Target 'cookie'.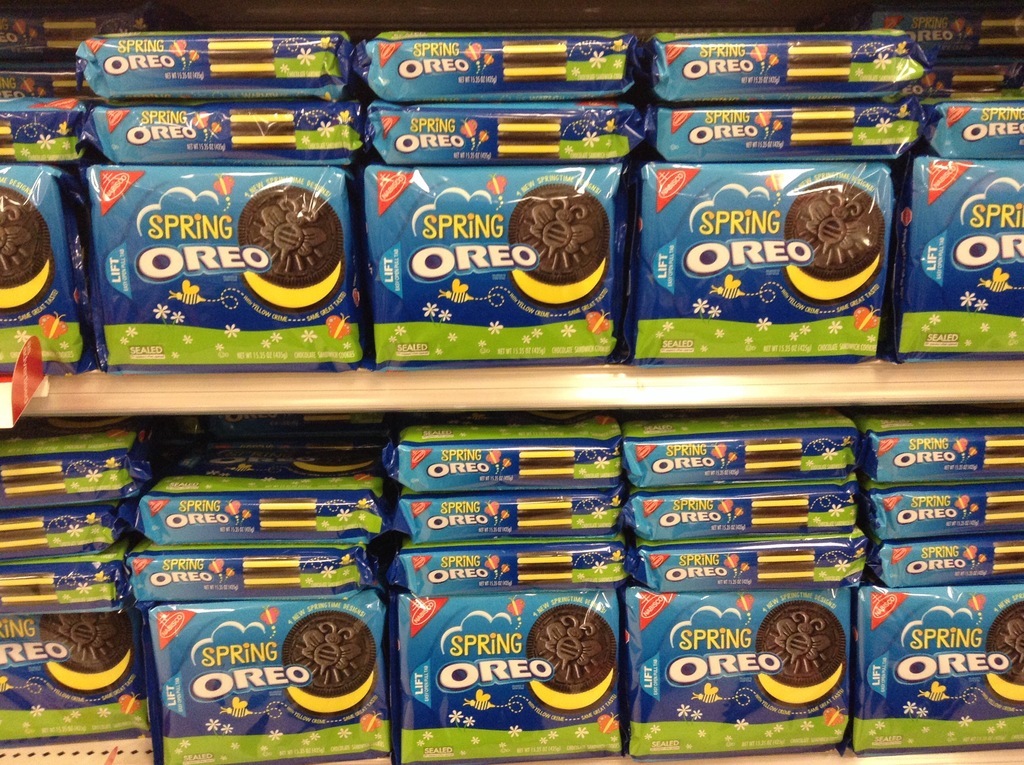
Target region: (782,180,892,305).
